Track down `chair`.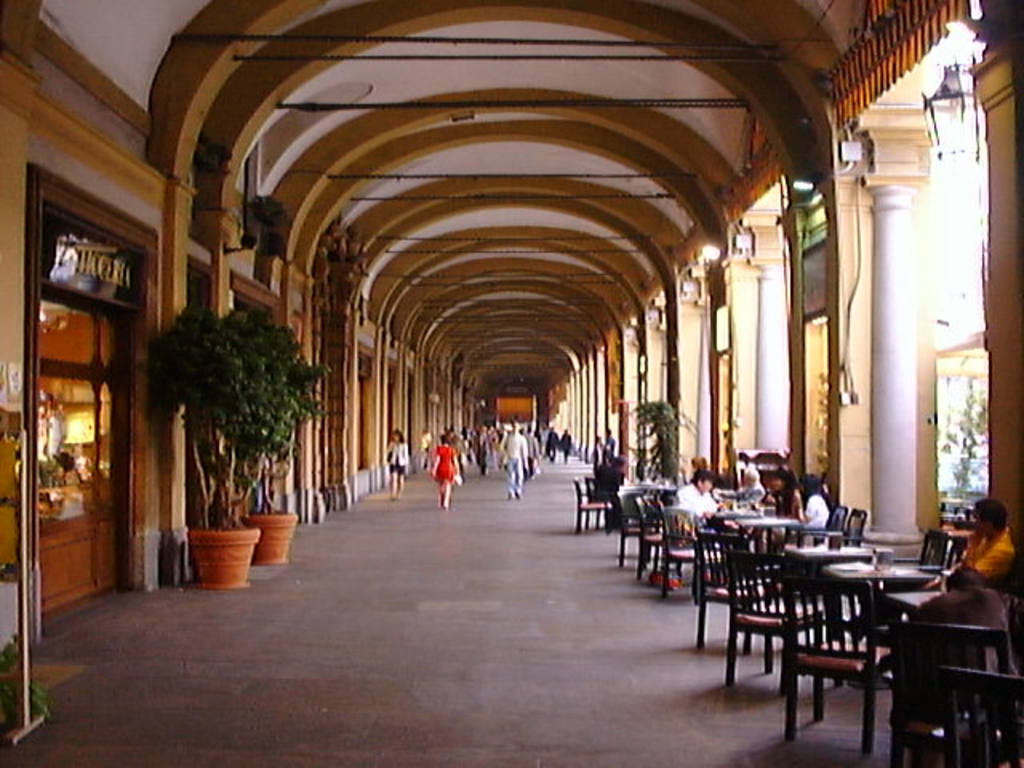
Tracked to select_region(570, 469, 616, 534).
